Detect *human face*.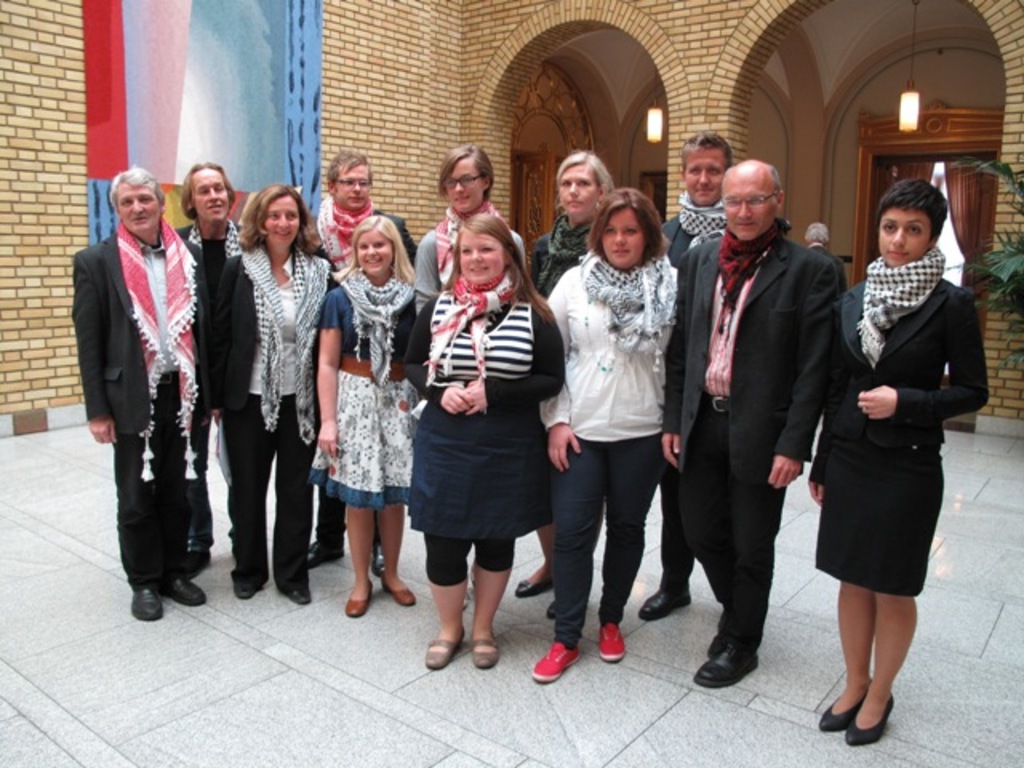
Detected at bbox(459, 235, 501, 283).
